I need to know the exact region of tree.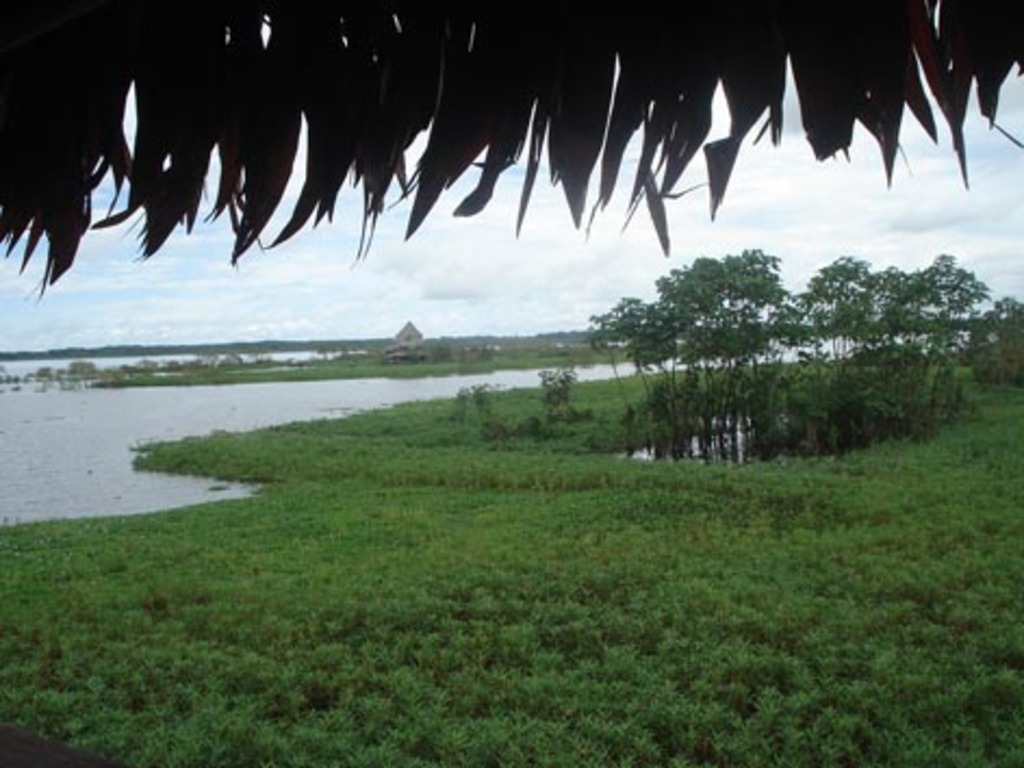
Region: pyautogui.locateOnScreen(538, 360, 568, 404).
